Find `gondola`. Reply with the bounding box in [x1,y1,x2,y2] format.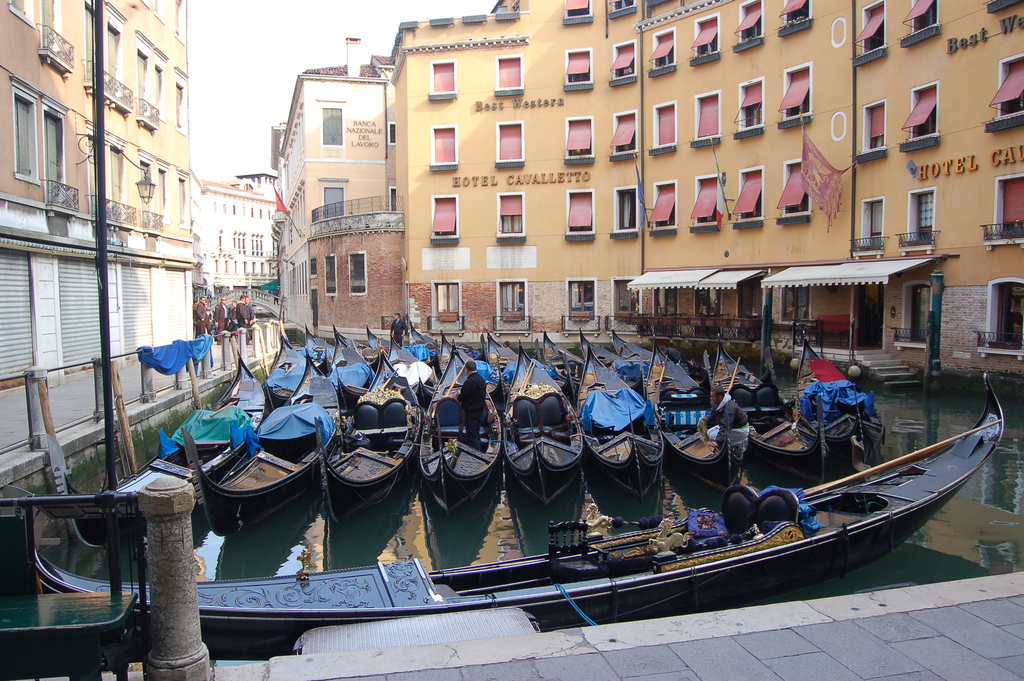
[502,361,595,513].
